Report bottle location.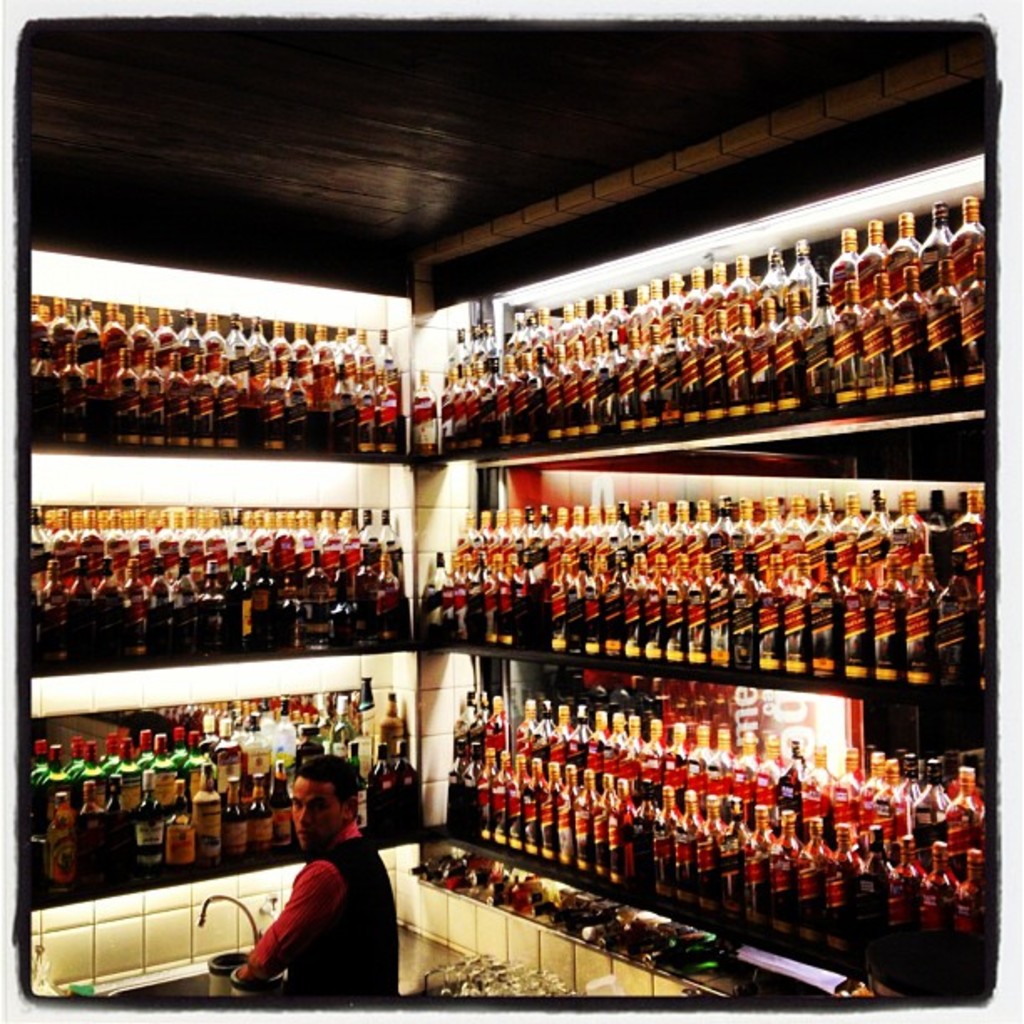
Report: x1=57 y1=338 x2=87 y2=443.
